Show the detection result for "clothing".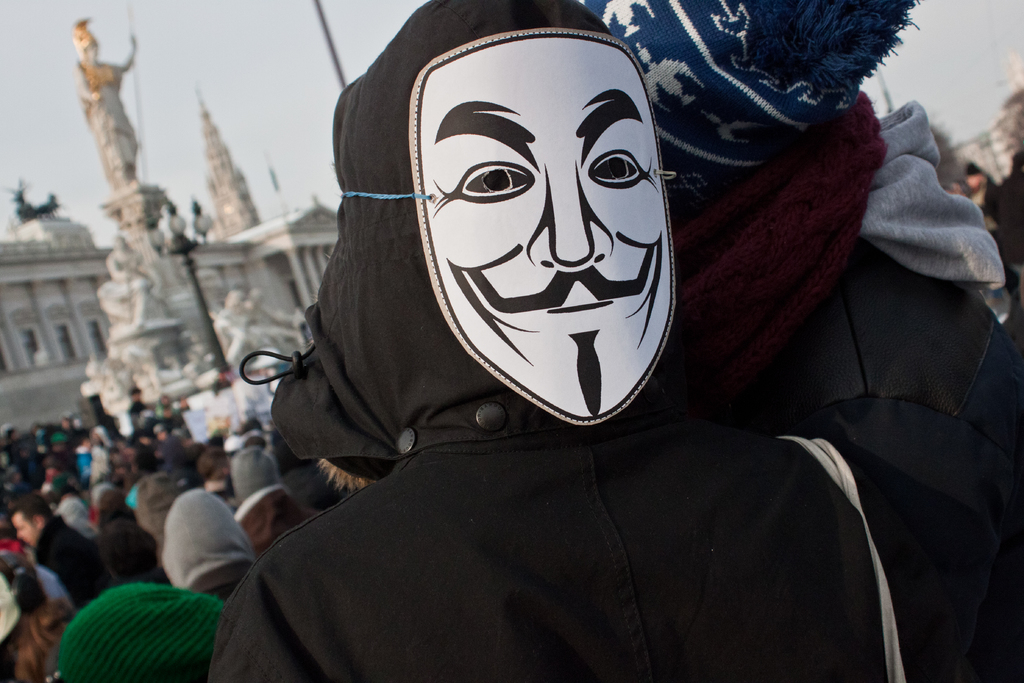
x1=29 y1=499 x2=128 y2=607.
